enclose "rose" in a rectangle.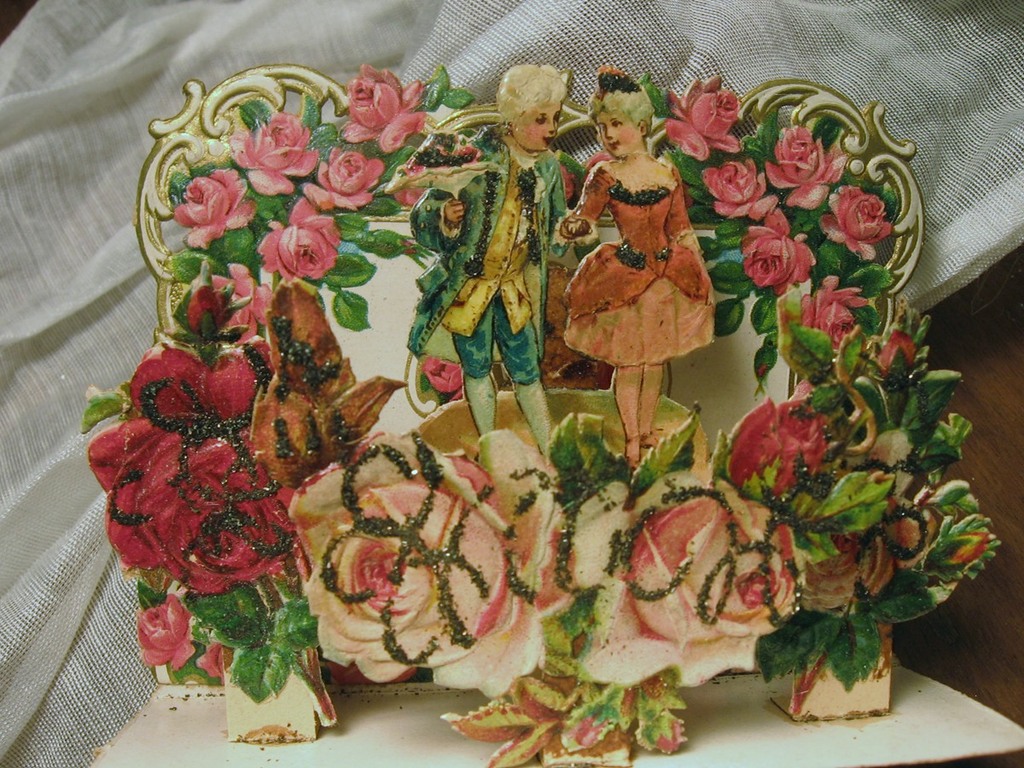
left=212, top=260, right=274, bottom=346.
